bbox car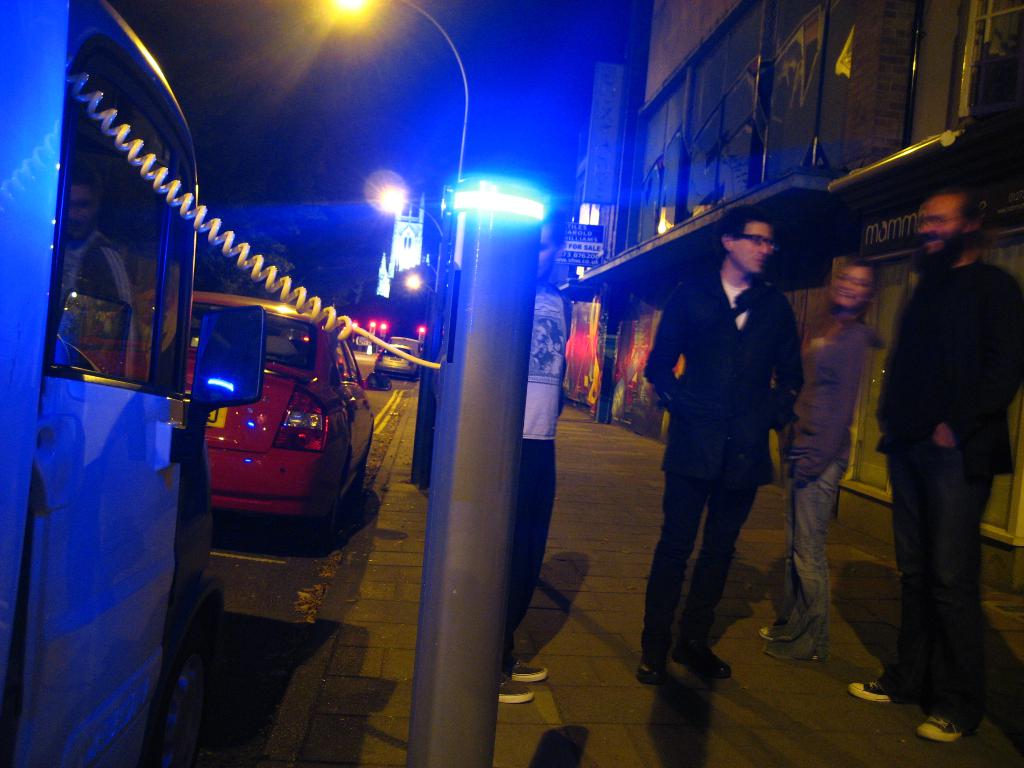
bbox=[80, 290, 376, 548]
